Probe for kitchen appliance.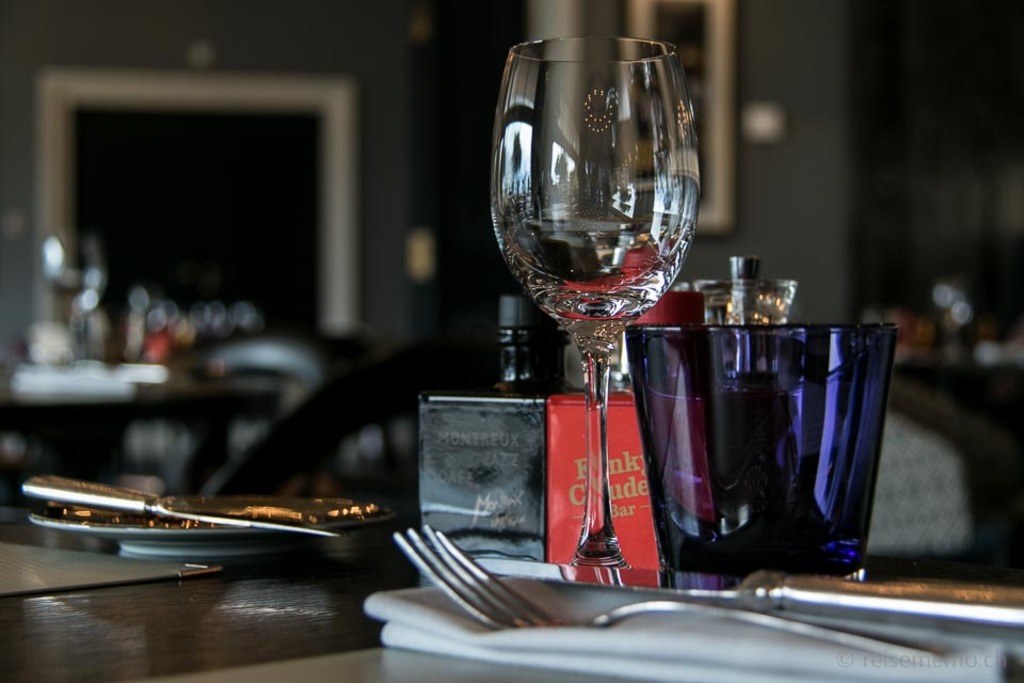
Probe result: crop(659, 289, 877, 601).
